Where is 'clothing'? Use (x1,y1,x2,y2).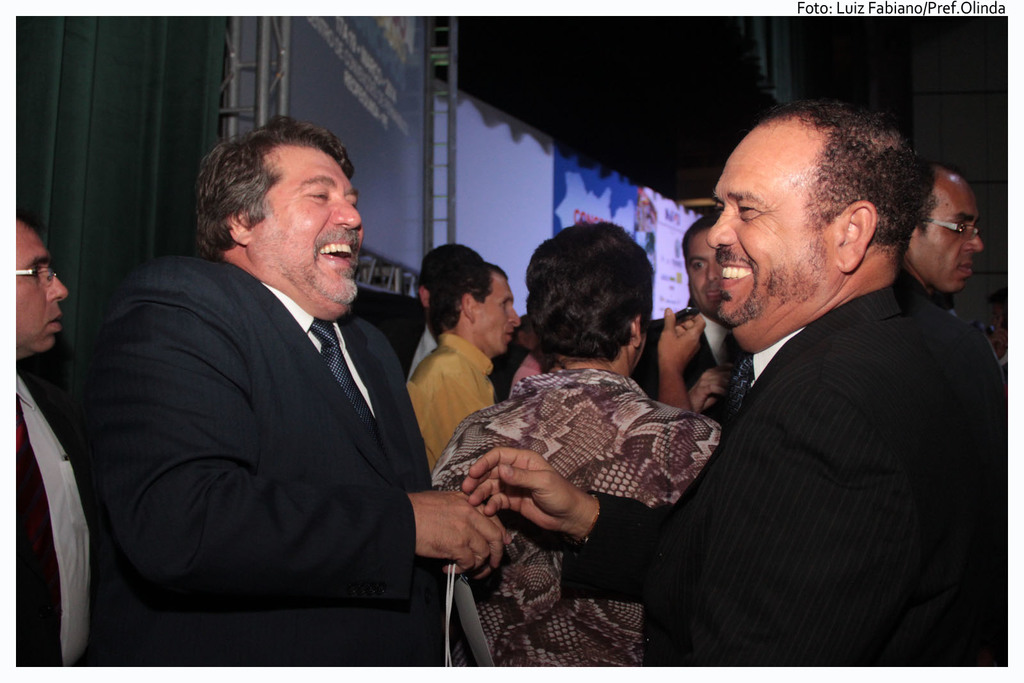
(104,253,450,664).
